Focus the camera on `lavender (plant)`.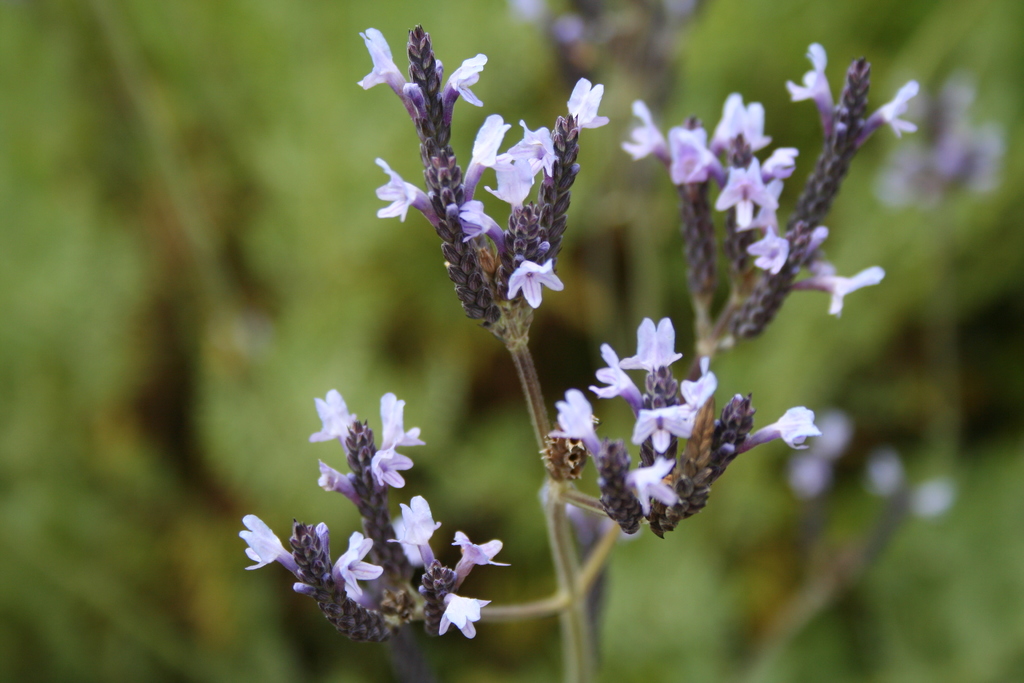
Focus region: rect(172, 60, 993, 654).
